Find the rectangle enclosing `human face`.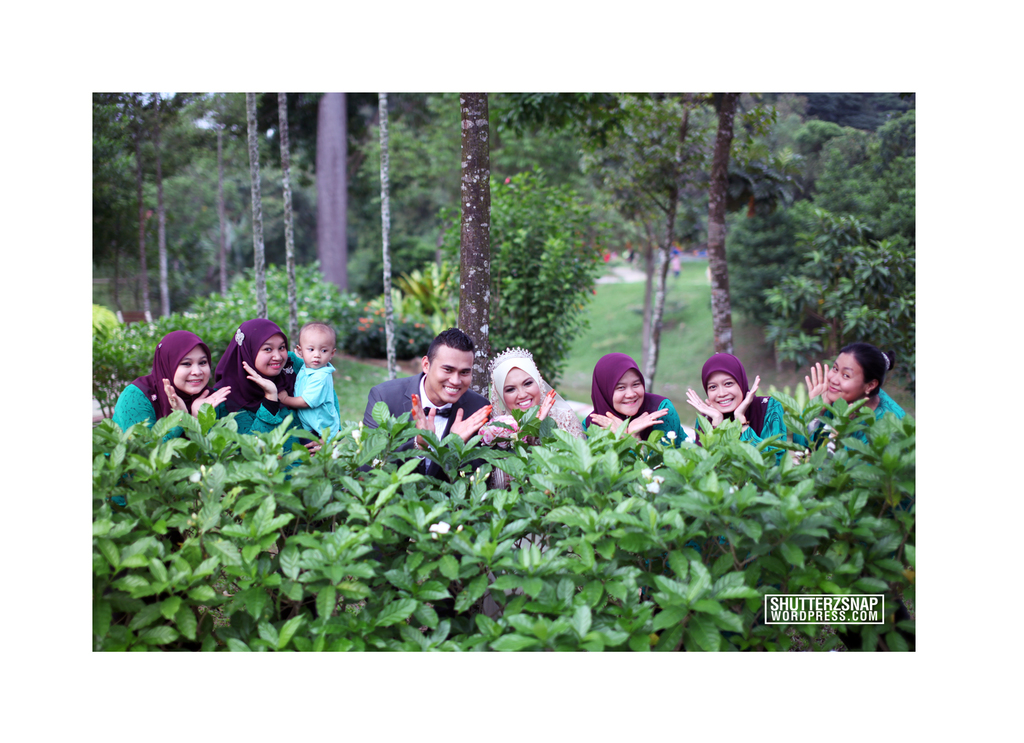
(614, 371, 643, 415).
